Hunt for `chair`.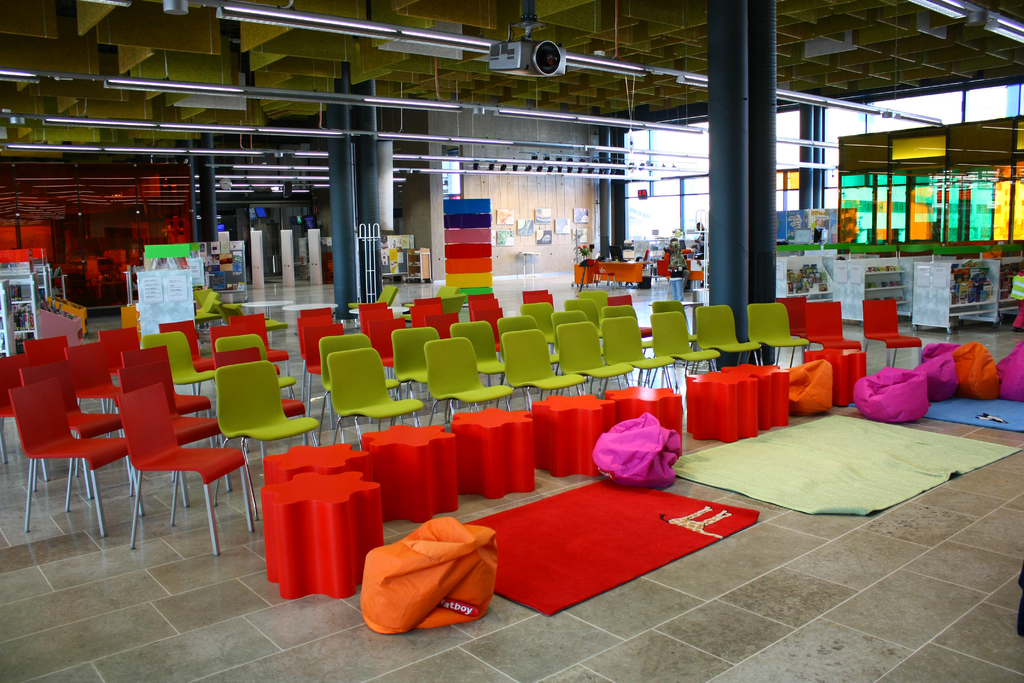
Hunted down at 114 366 220 512.
